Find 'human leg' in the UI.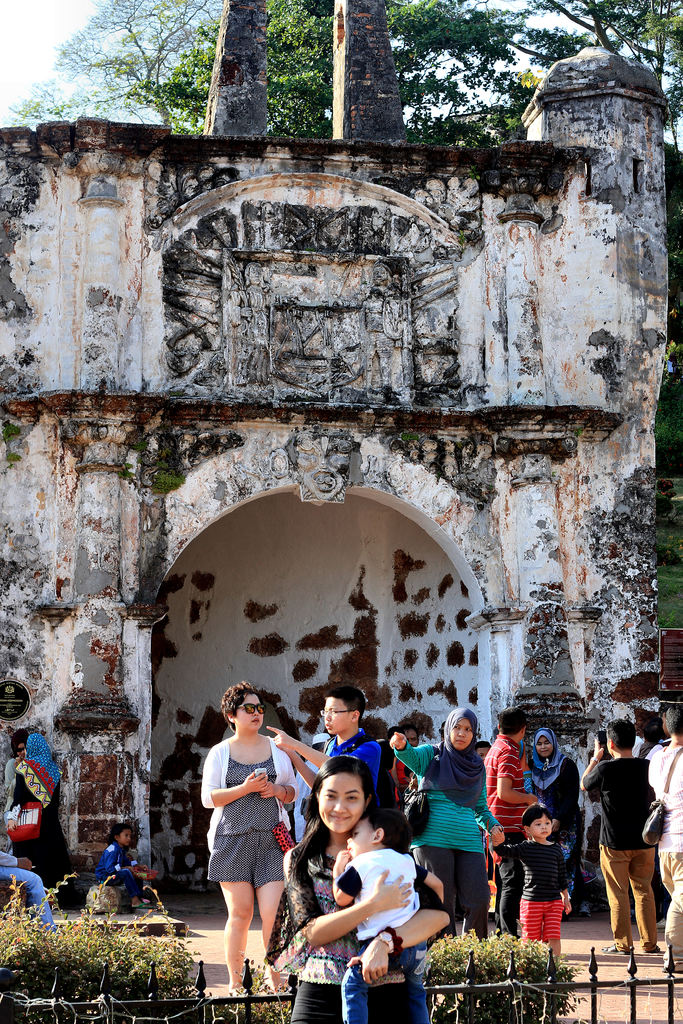
UI element at detection(602, 844, 630, 952).
